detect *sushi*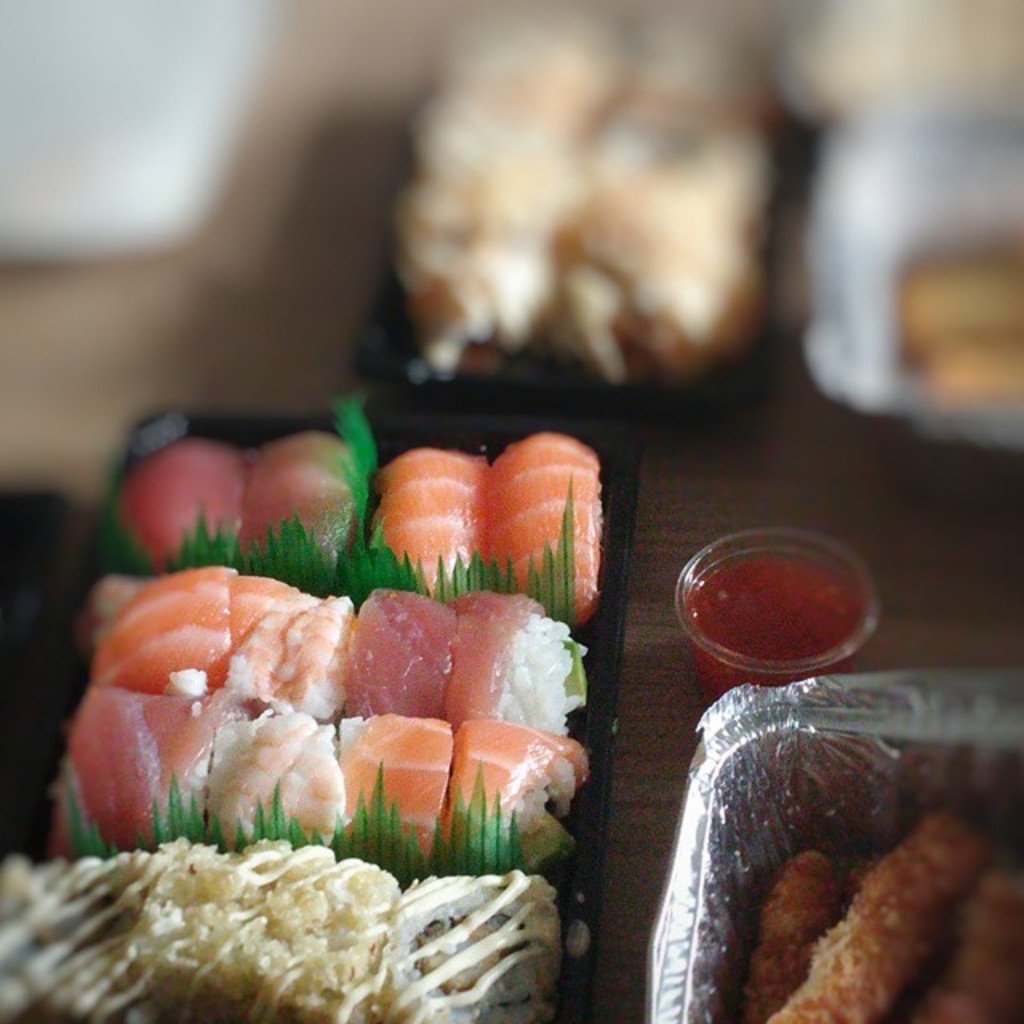
box(363, 440, 482, 600)
